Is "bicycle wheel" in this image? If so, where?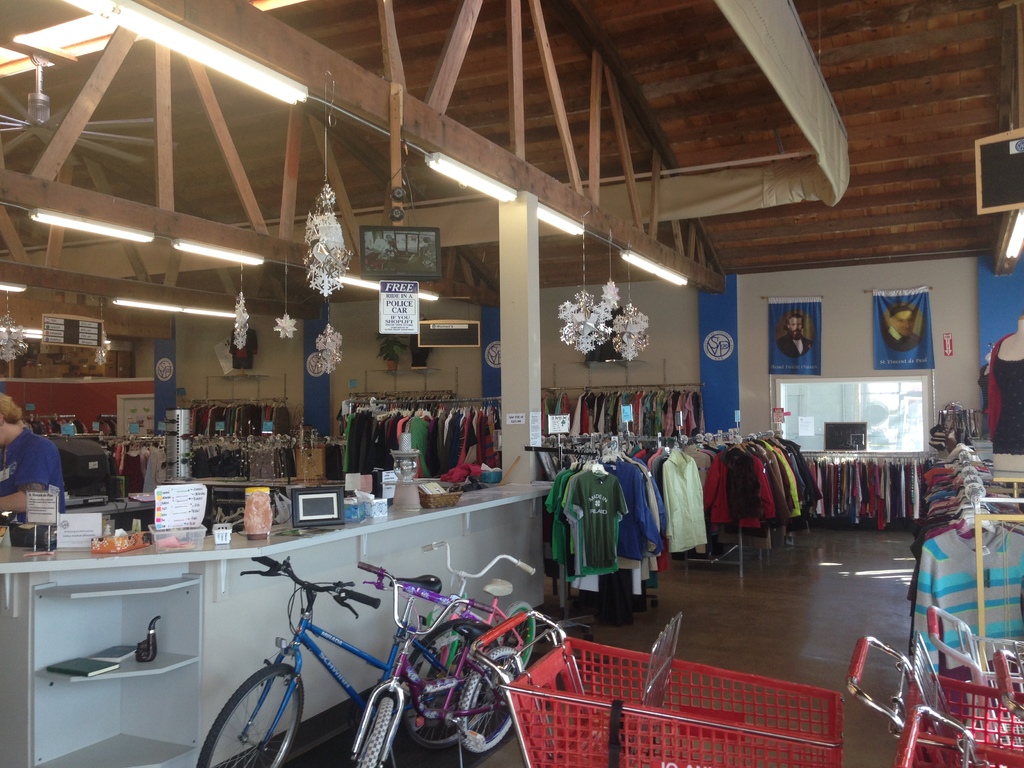
Yes, at (x1=461, y1=643, x2=524, y2=764).
